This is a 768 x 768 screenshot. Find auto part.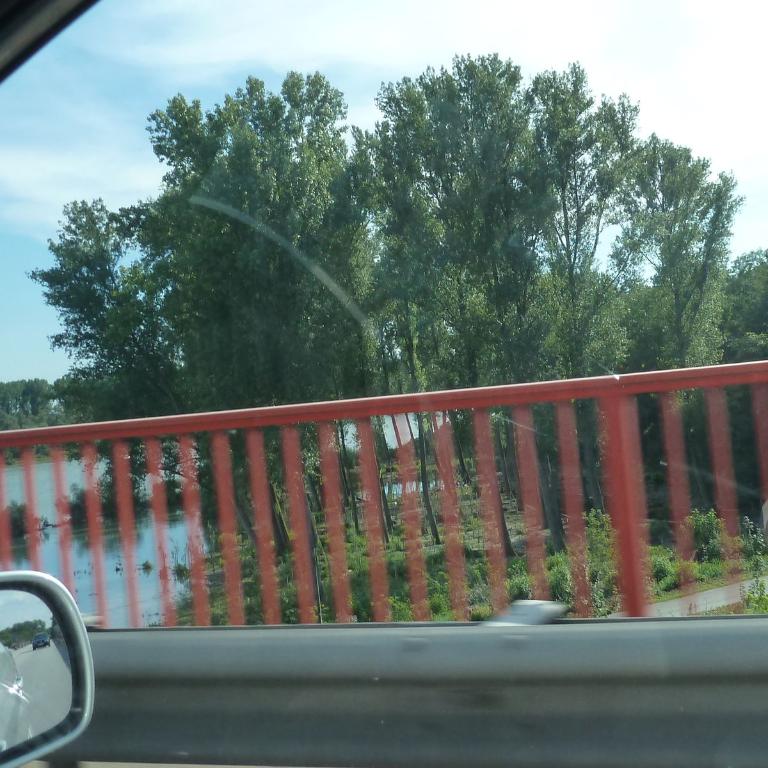
Bounding box: 0, 570, 136, 767.
